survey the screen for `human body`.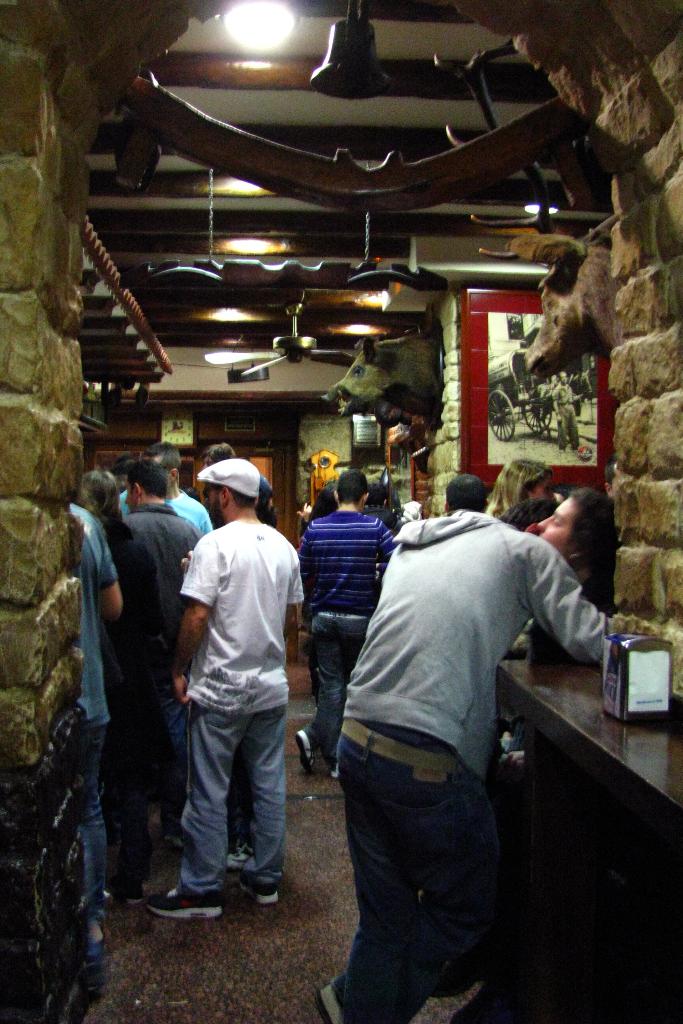
Survey found: bbox=[441, 479, 500, 514].
